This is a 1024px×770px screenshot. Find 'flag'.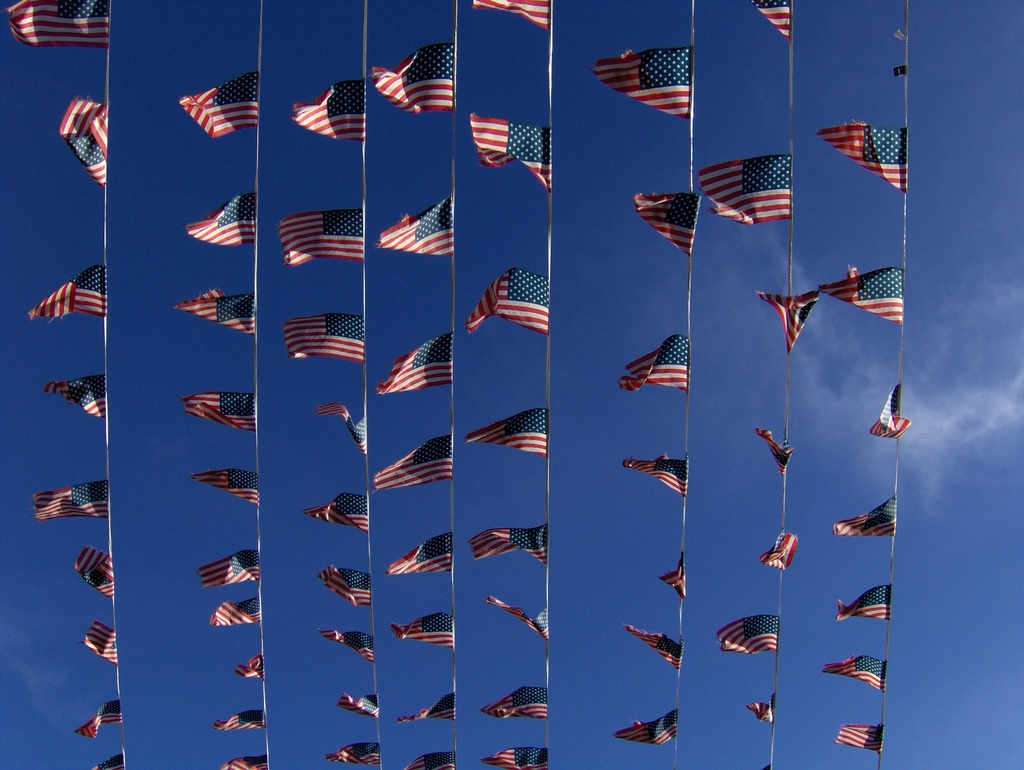
Bounding box: box(276, 206, 367, 269).
